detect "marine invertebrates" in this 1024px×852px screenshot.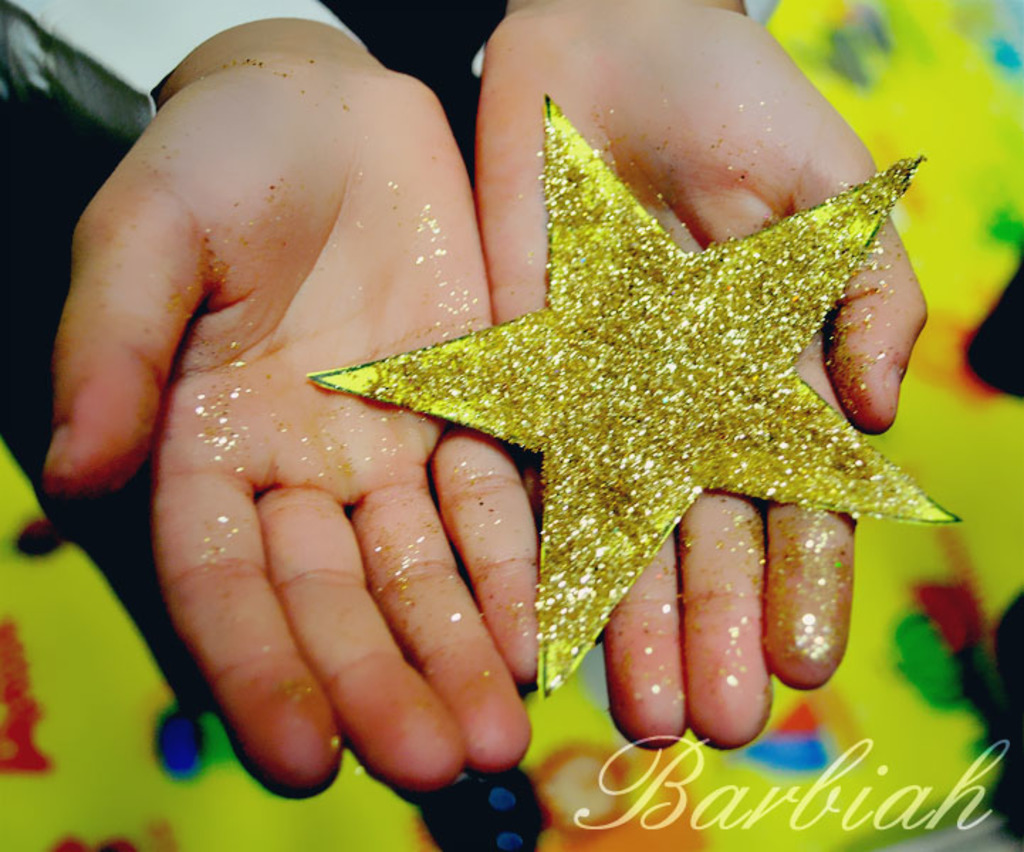
Detection: 374,118,925,730.
